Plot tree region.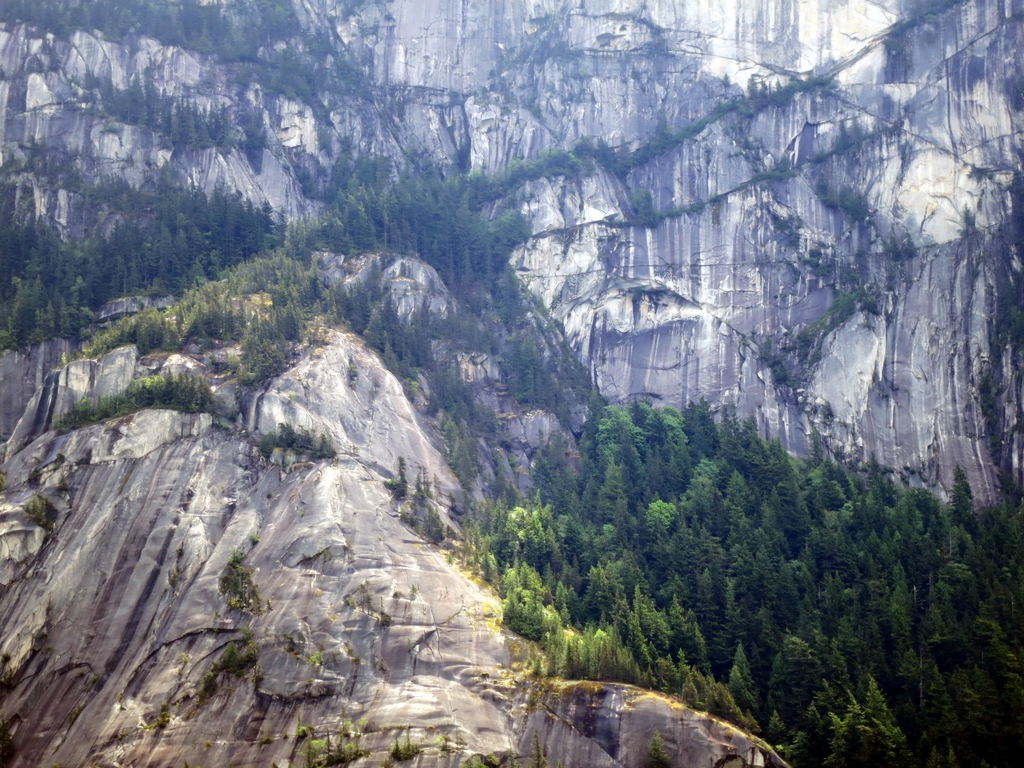
Plotted at box=[392, 454, 415, 500].
